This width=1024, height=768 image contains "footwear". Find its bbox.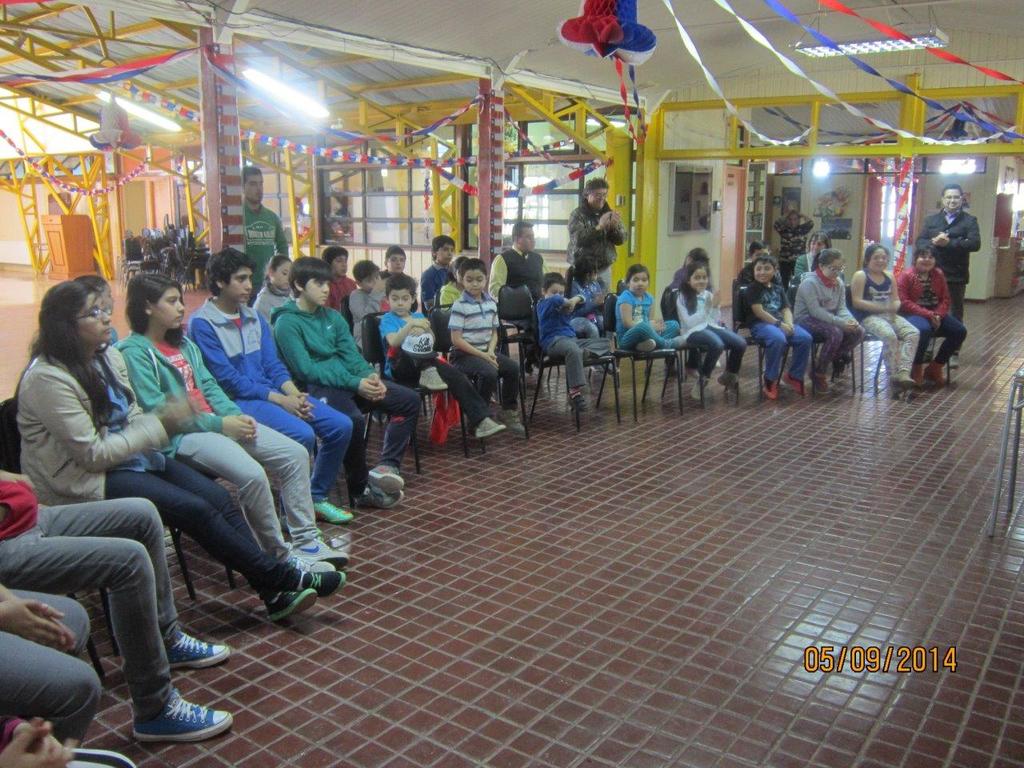
BBox(281, 571, 343, 591).
